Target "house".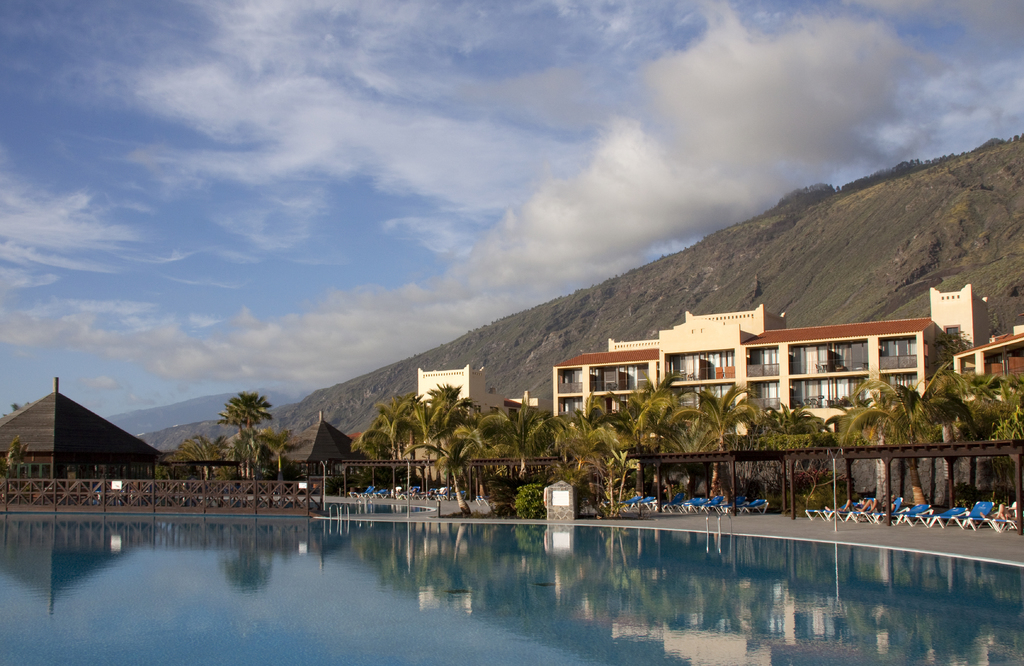
Target region: <box>416,359,515,432</box>.
